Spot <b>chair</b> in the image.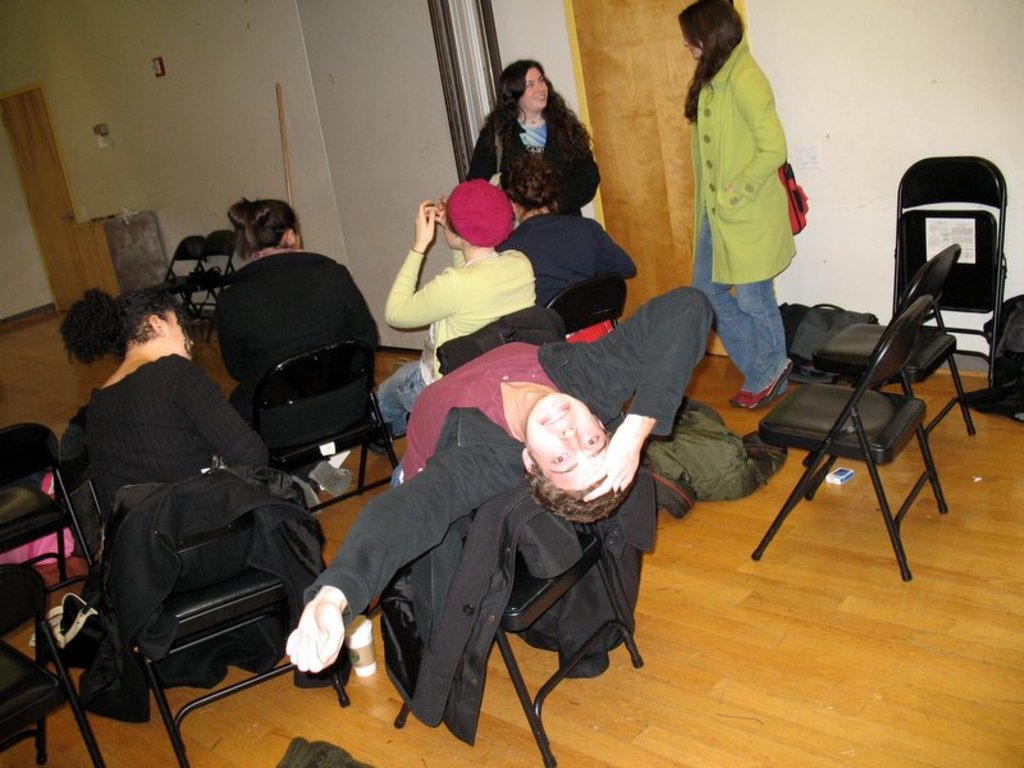
<b>chair</b> found at {"left": 746, "top": 296, "right": 929, "bottom": 577}.
